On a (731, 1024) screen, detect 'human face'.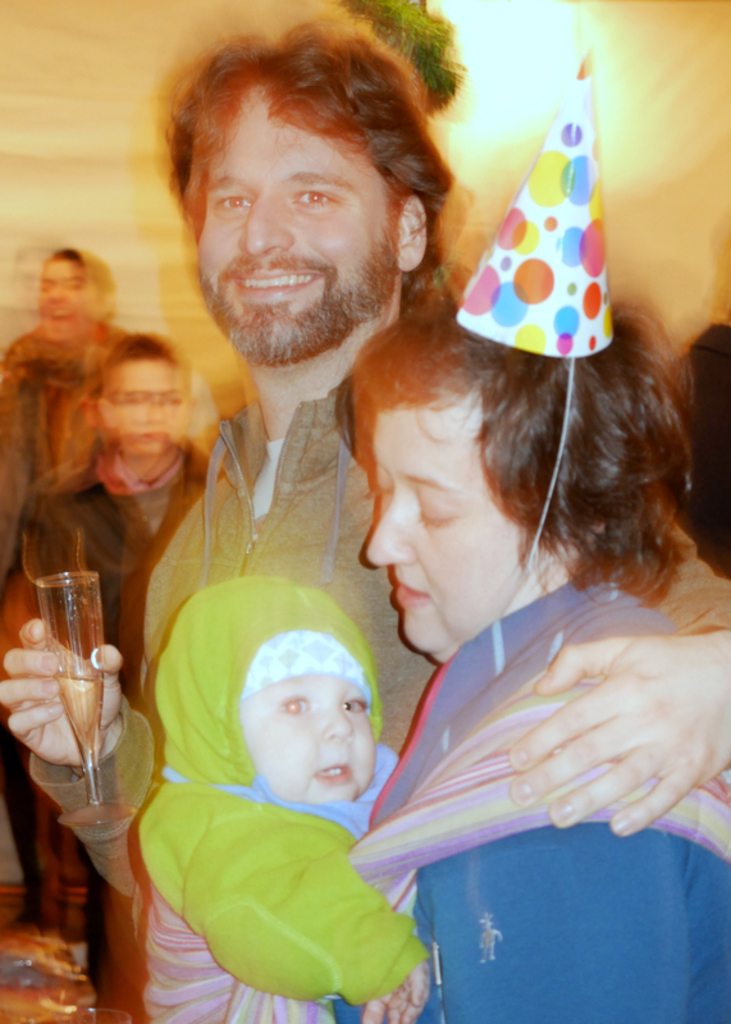
box=[198, 90, 405, 365].
